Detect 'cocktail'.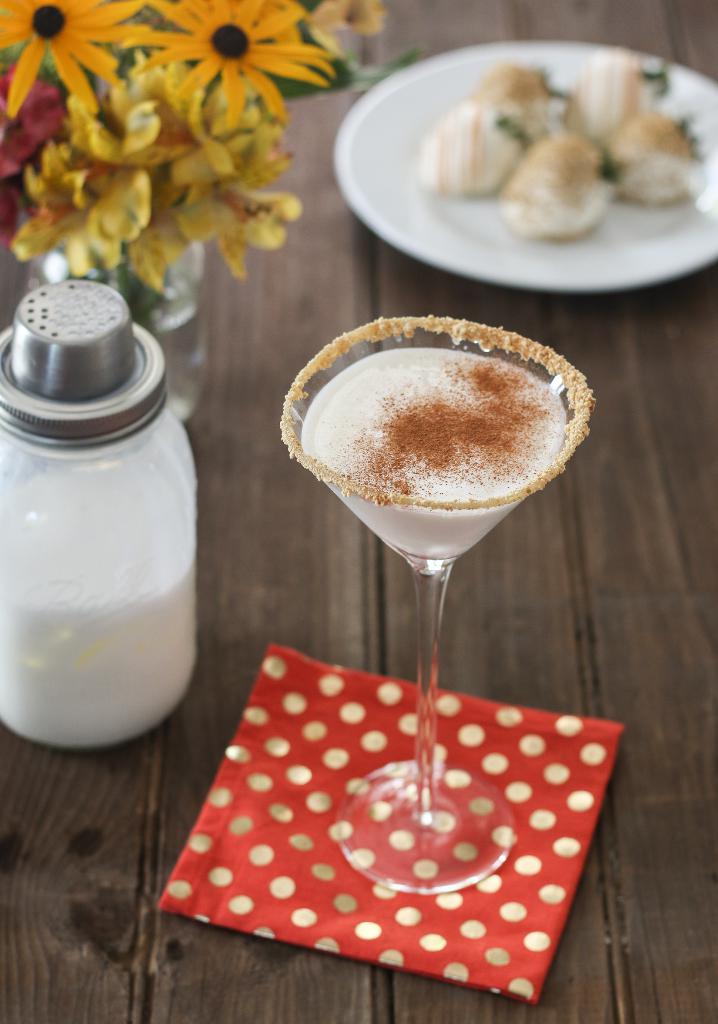
Detected at BBox(274, 304, 600, 904).
